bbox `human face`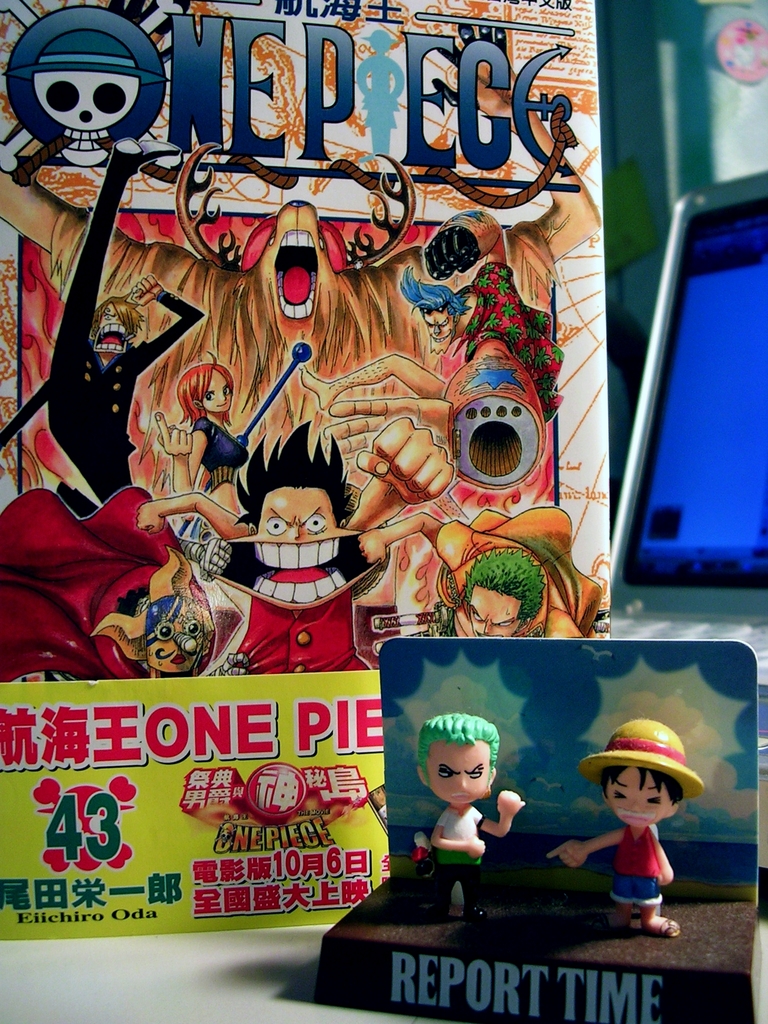
[left=102, top=302, right=128, bottom=355]
